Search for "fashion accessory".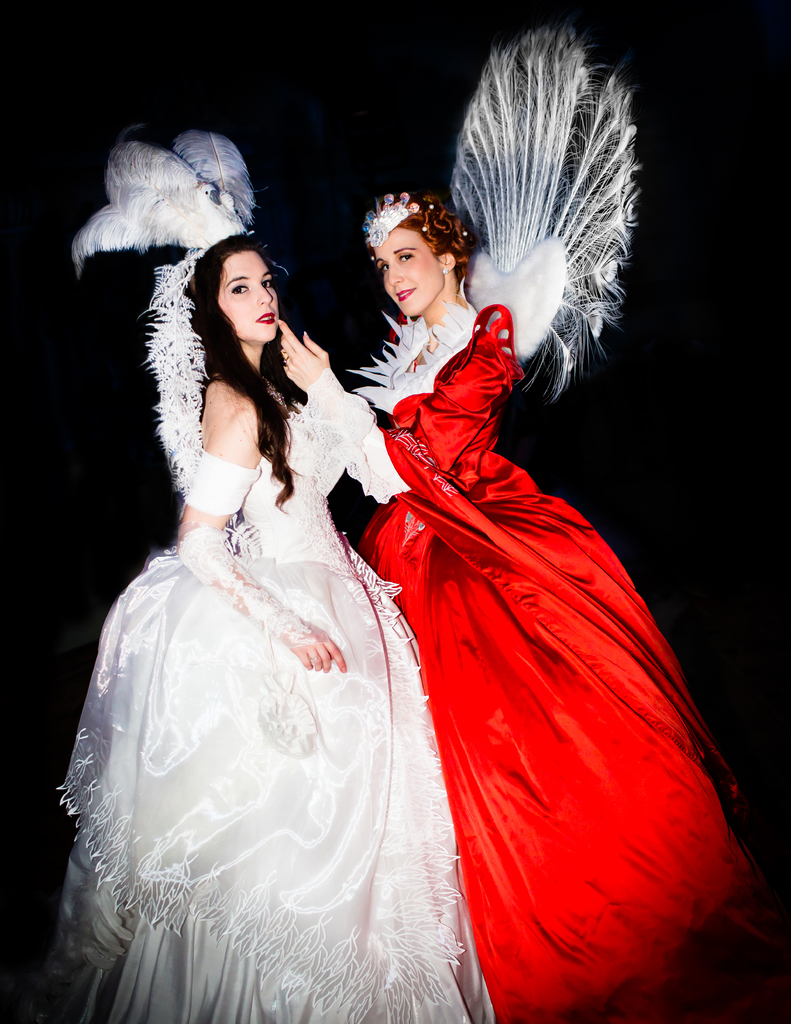
Found at [430, 203, 434, 208].
